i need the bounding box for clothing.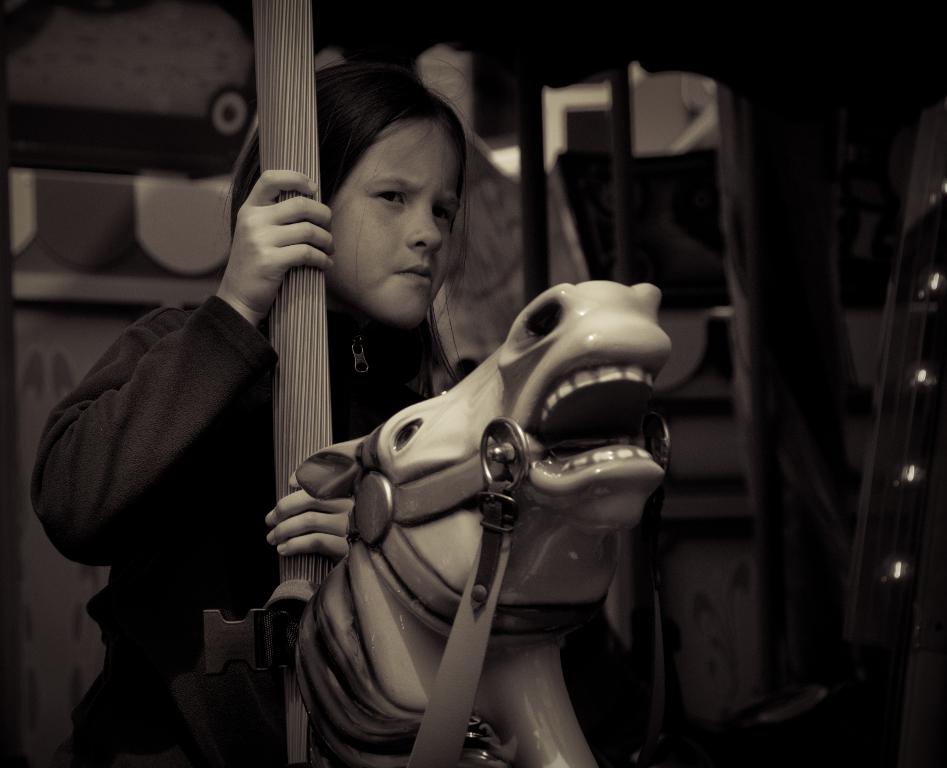
Here it is: {"x1": 28, "y1": 292, "x2": 426, "y2": 767}.
